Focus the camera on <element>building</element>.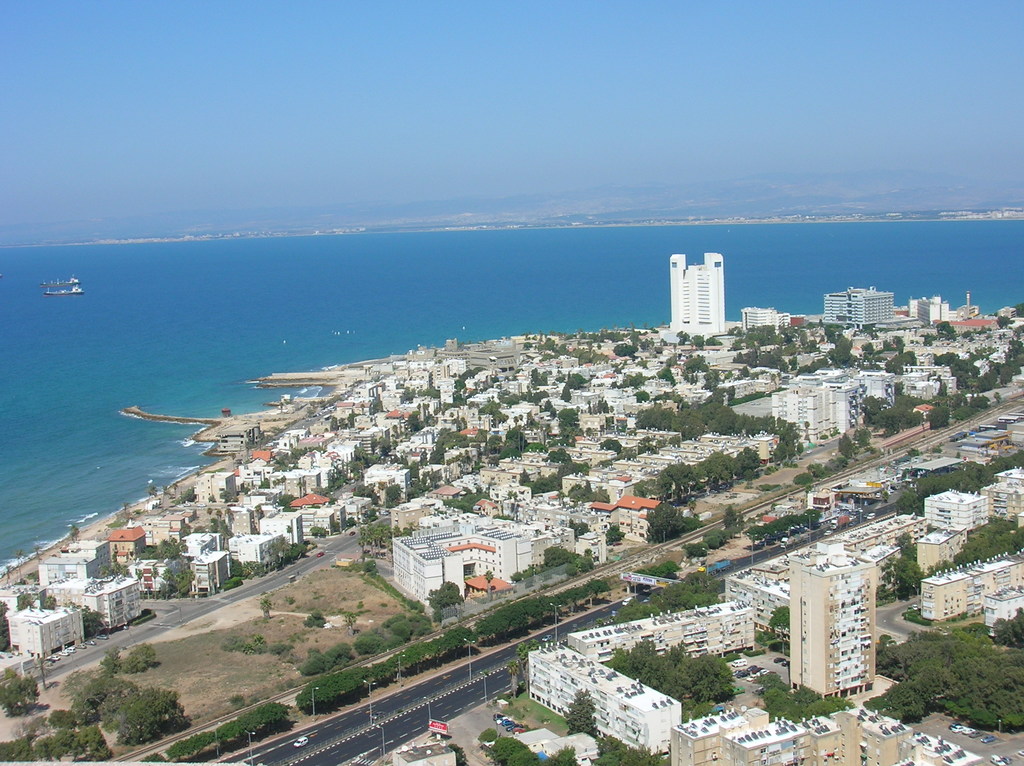
Focus region: locate(916, 536, 970, 571).
